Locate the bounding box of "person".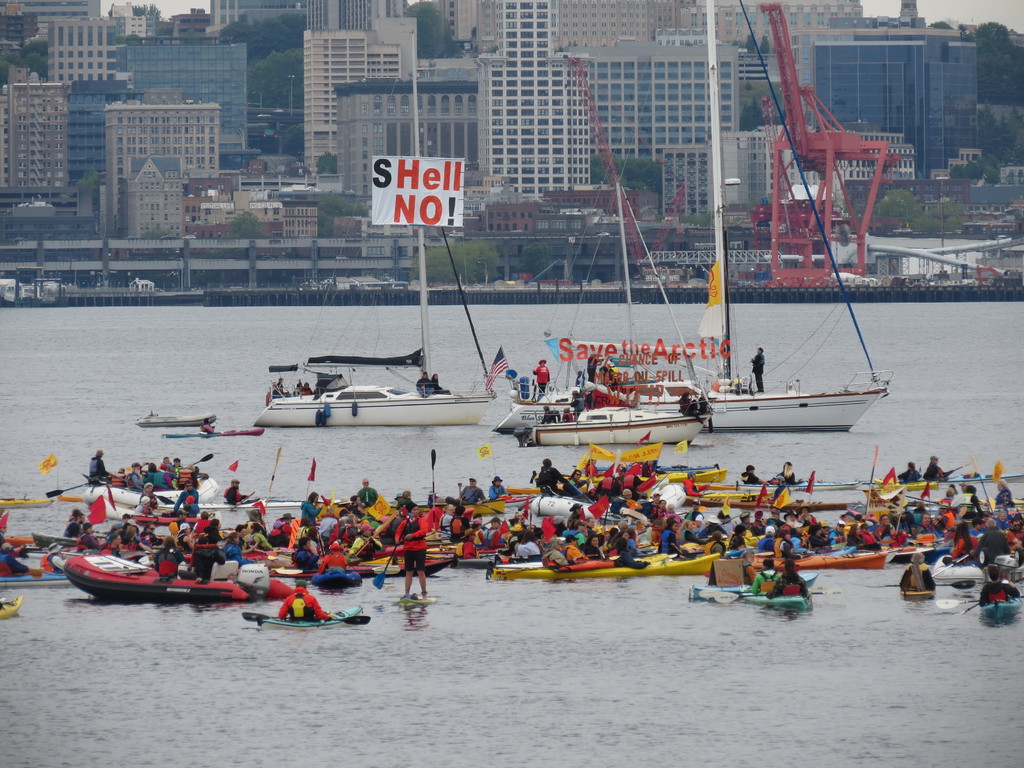
Bounding box: 896, 552, 934, 592.
